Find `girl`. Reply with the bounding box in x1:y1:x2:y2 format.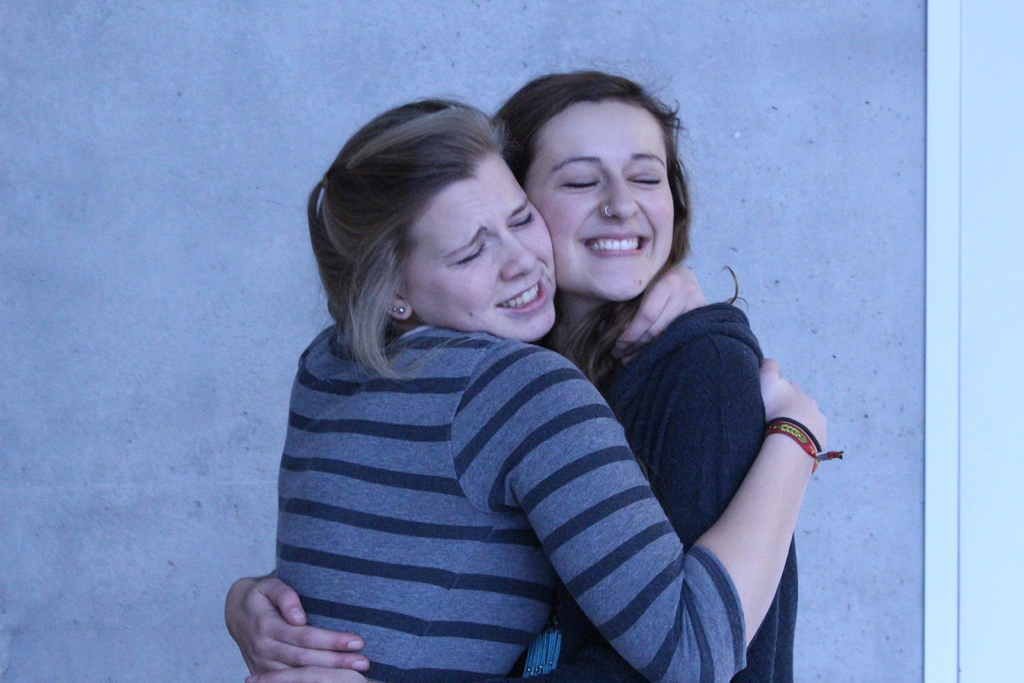
273:94:846:682.
